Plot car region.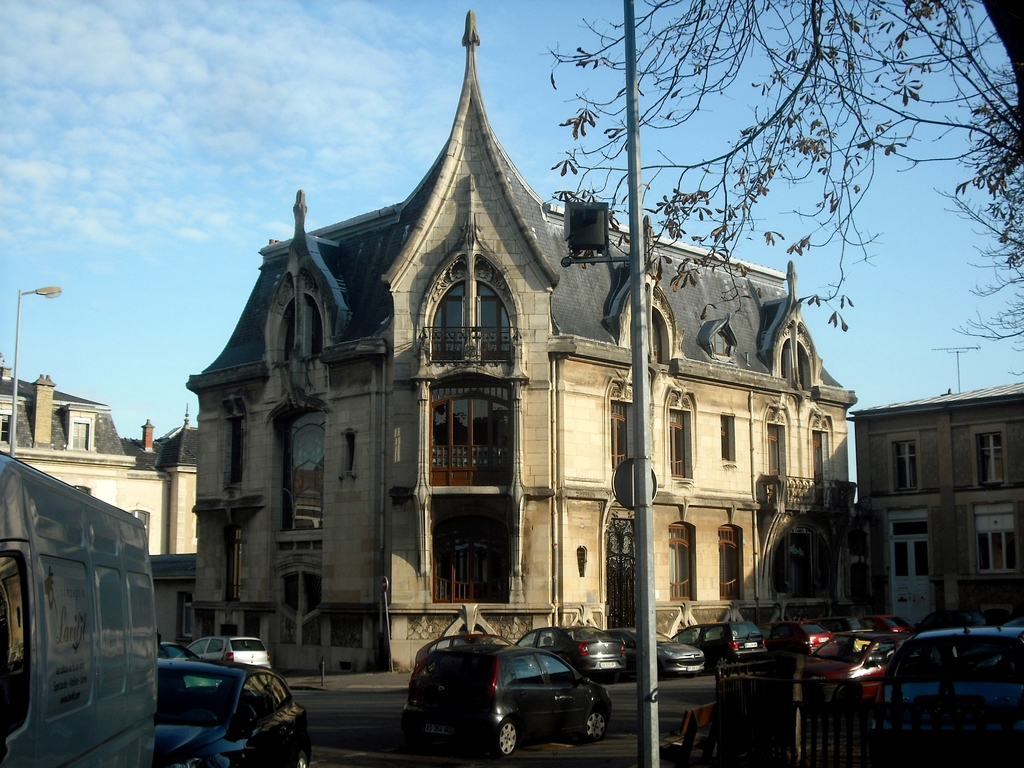
Plotted at x1=806, y1=628, x2=902, y2=710.
